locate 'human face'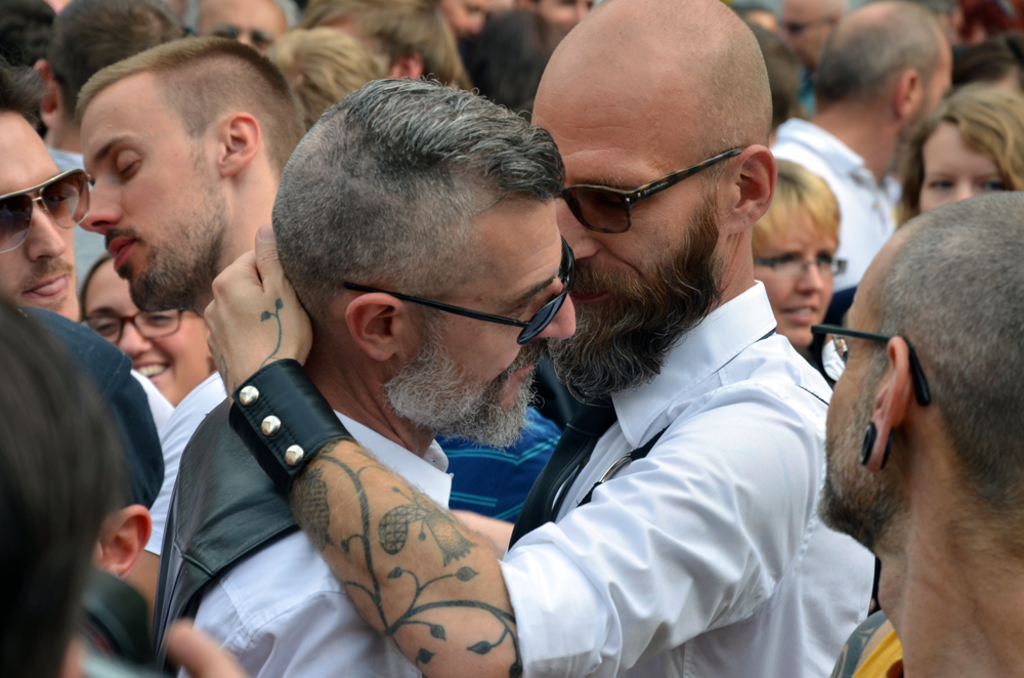
locate(754, 222, 839, 346)
